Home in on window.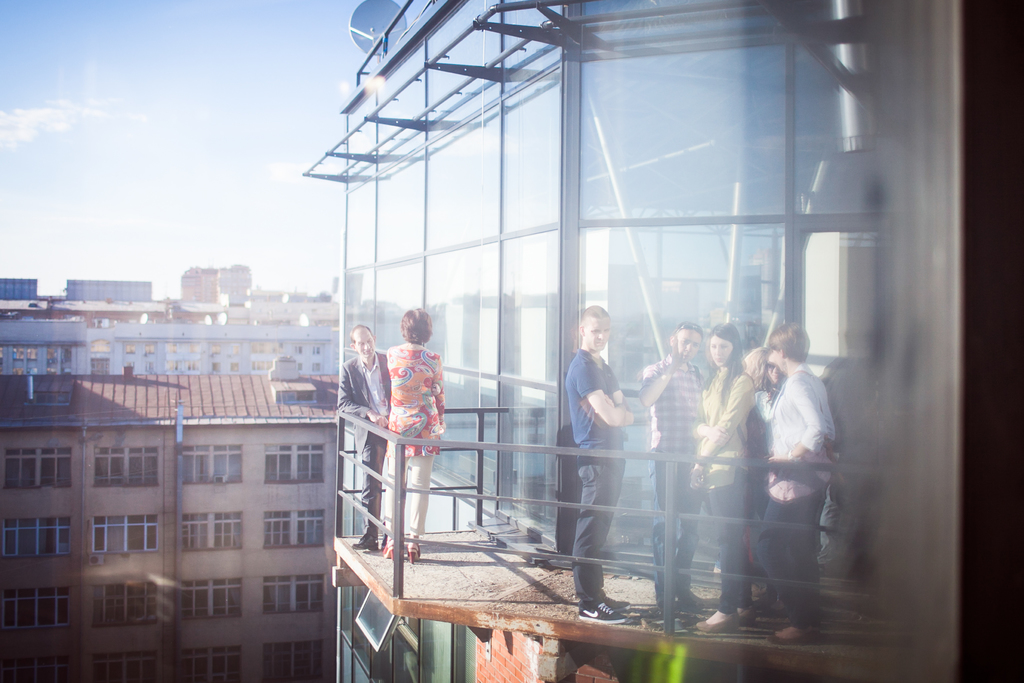
Homed in at select_region(2, 448, 76, 490).
